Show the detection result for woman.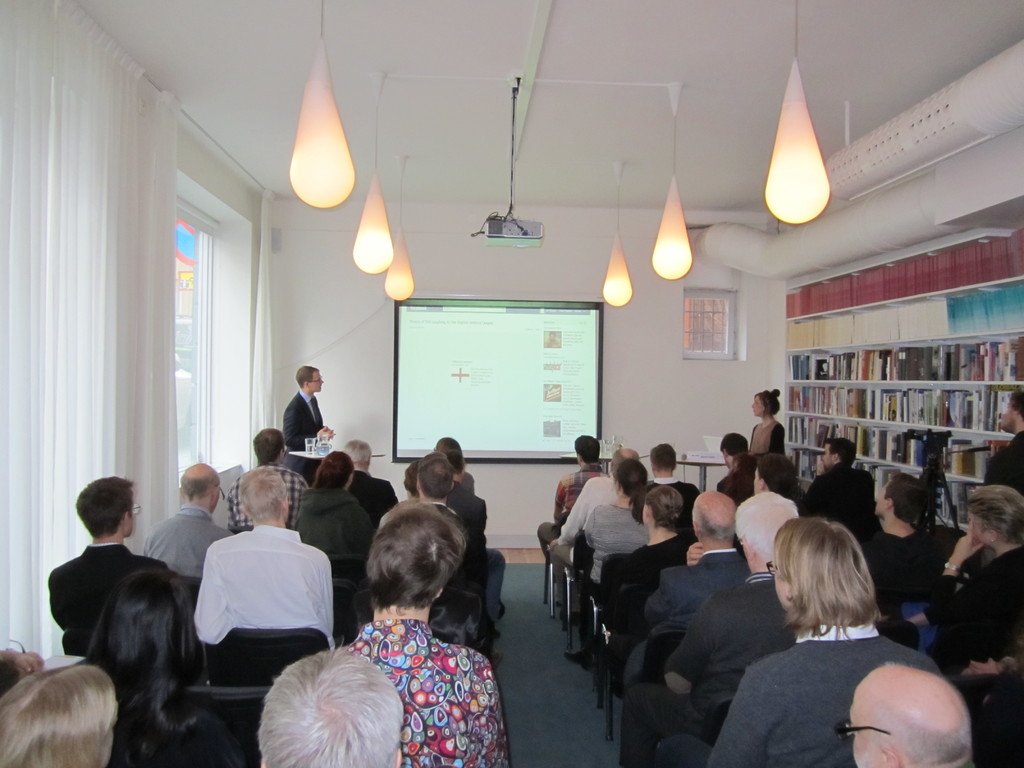
bbox(744, 387, 784, 461).
